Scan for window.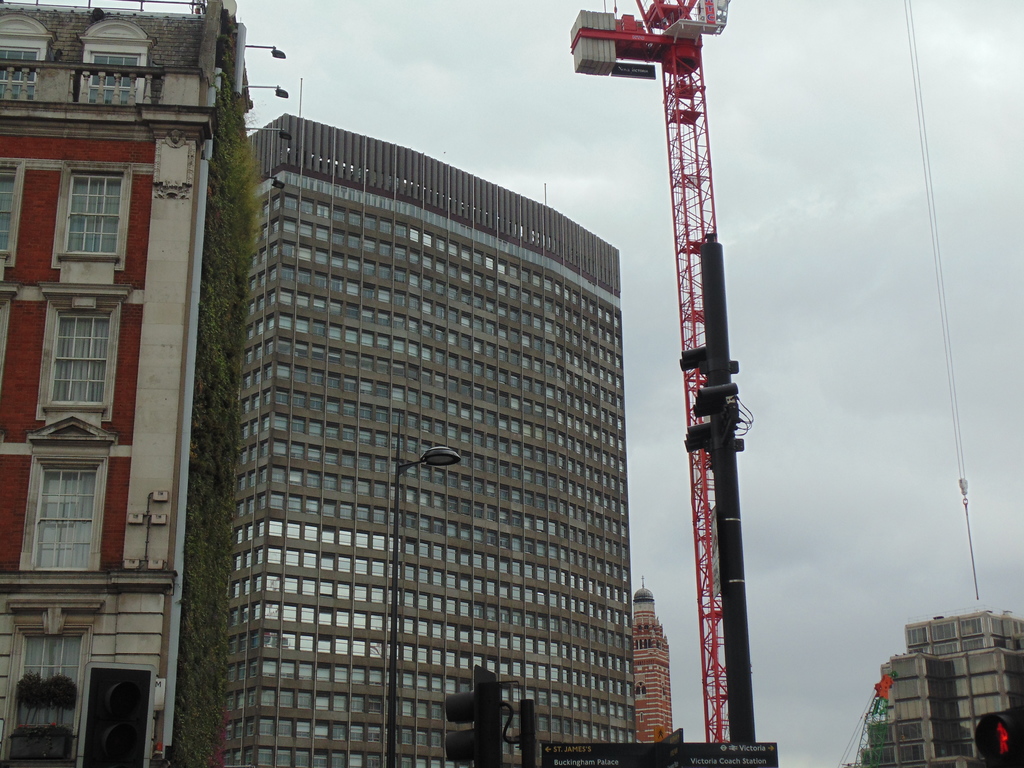
Scan result: l=312, t=393, r=323, b=412.
